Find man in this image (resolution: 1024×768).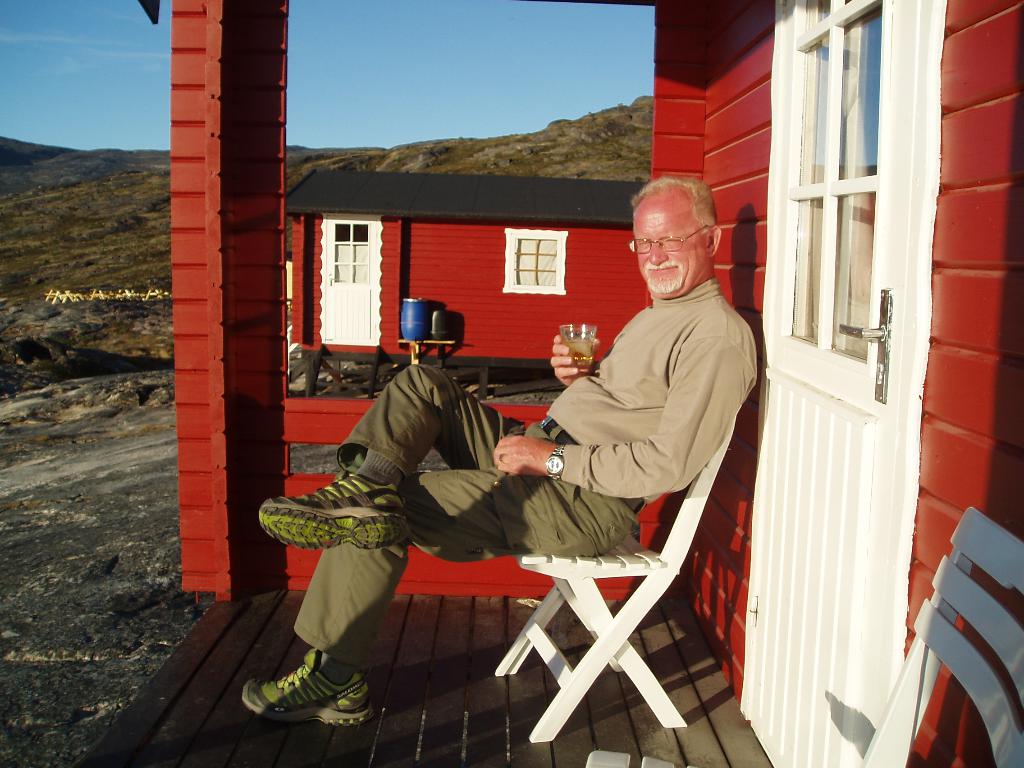
locate(239, 175, 755, 726).
